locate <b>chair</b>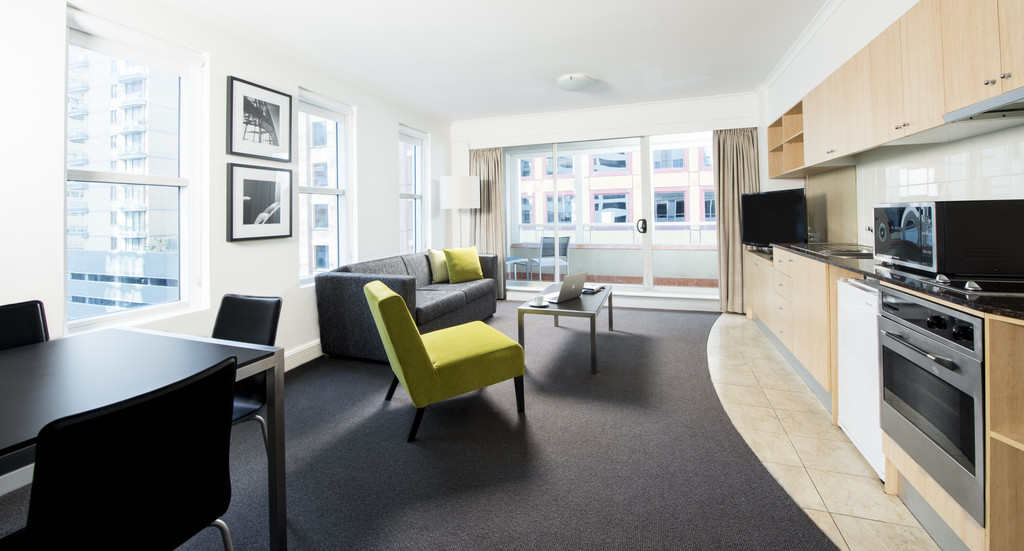
bbox=[0, 372, 236, 550]
